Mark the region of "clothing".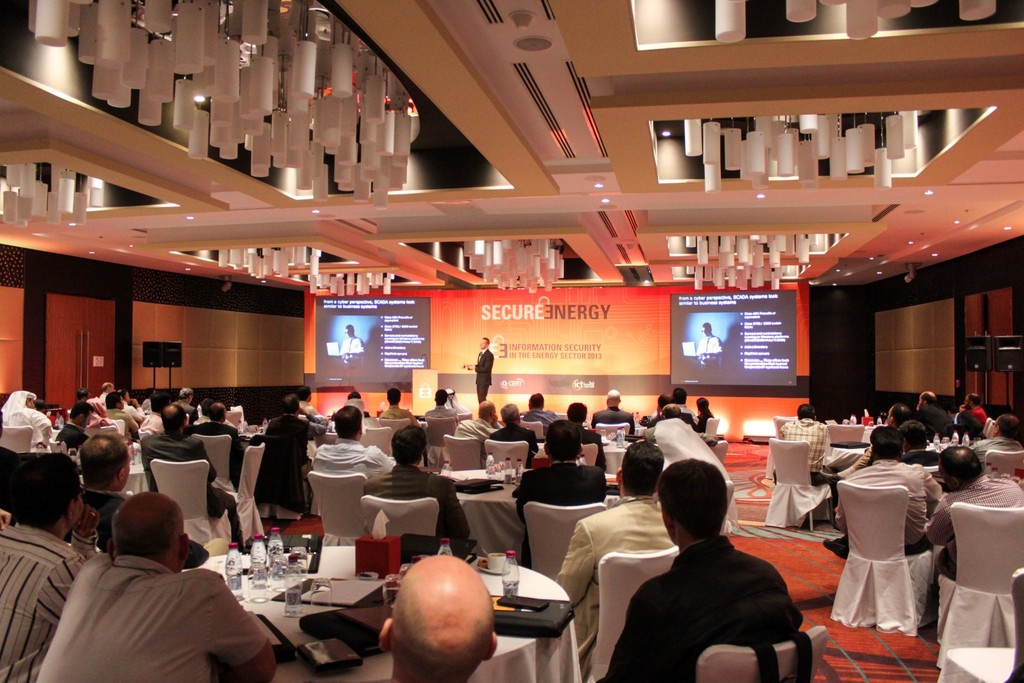
Region: 694:333:719:354.
